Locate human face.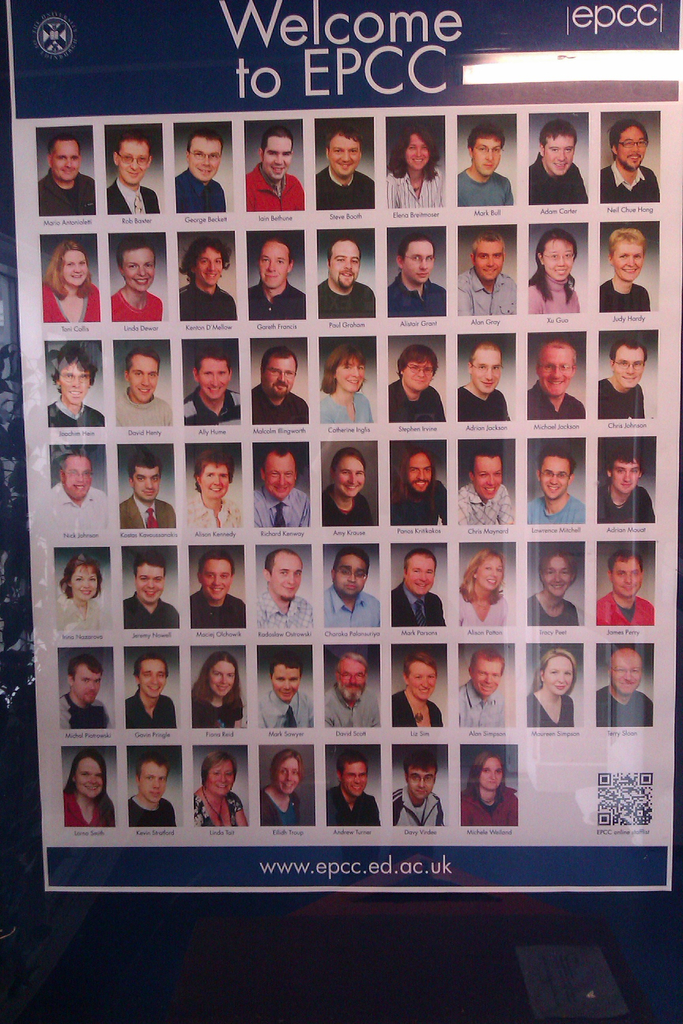
Bounding box: pyautogui.locateOnScreen(74, 760, 103, 797).
